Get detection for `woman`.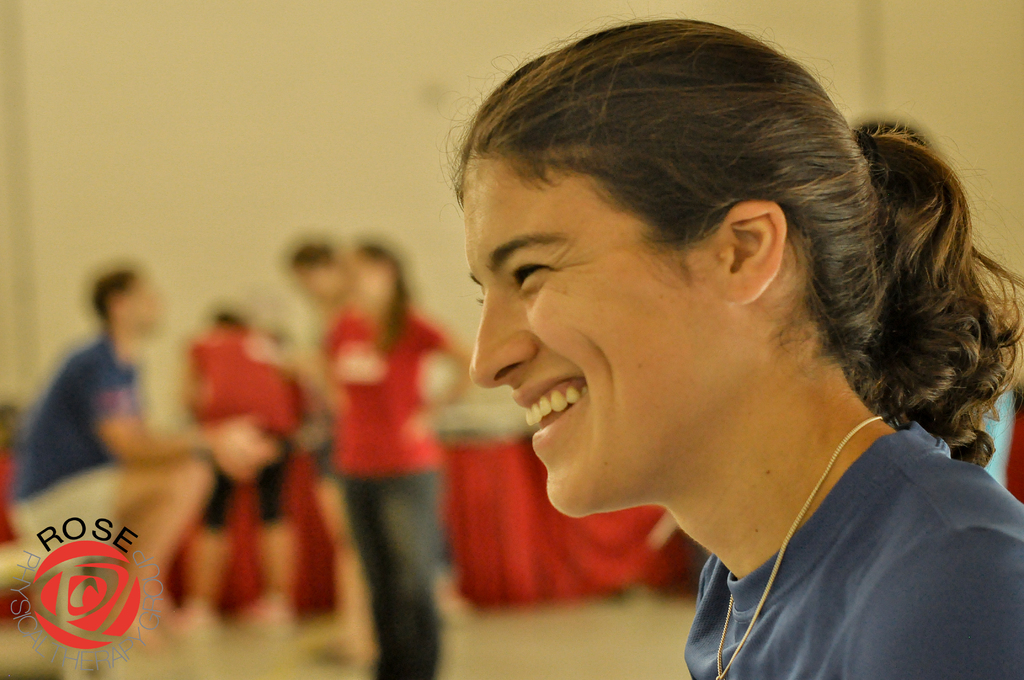
Detection: box(385, 8, 1023, 679).
